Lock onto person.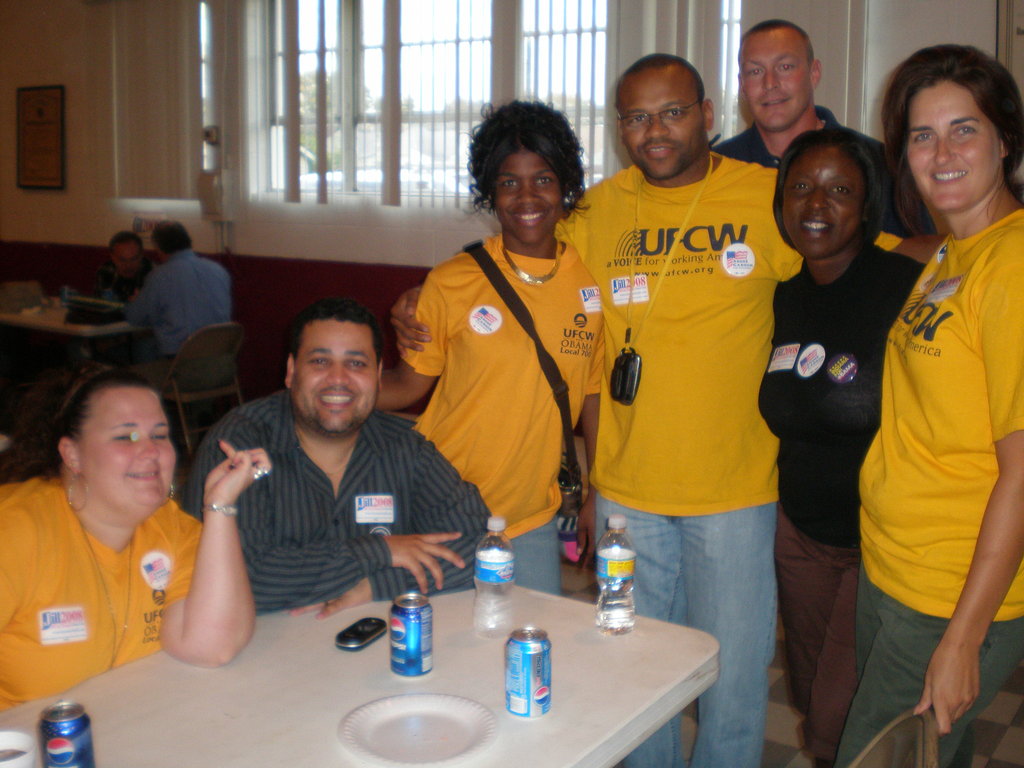
Locked: rect(188, 305, 499, 612).
